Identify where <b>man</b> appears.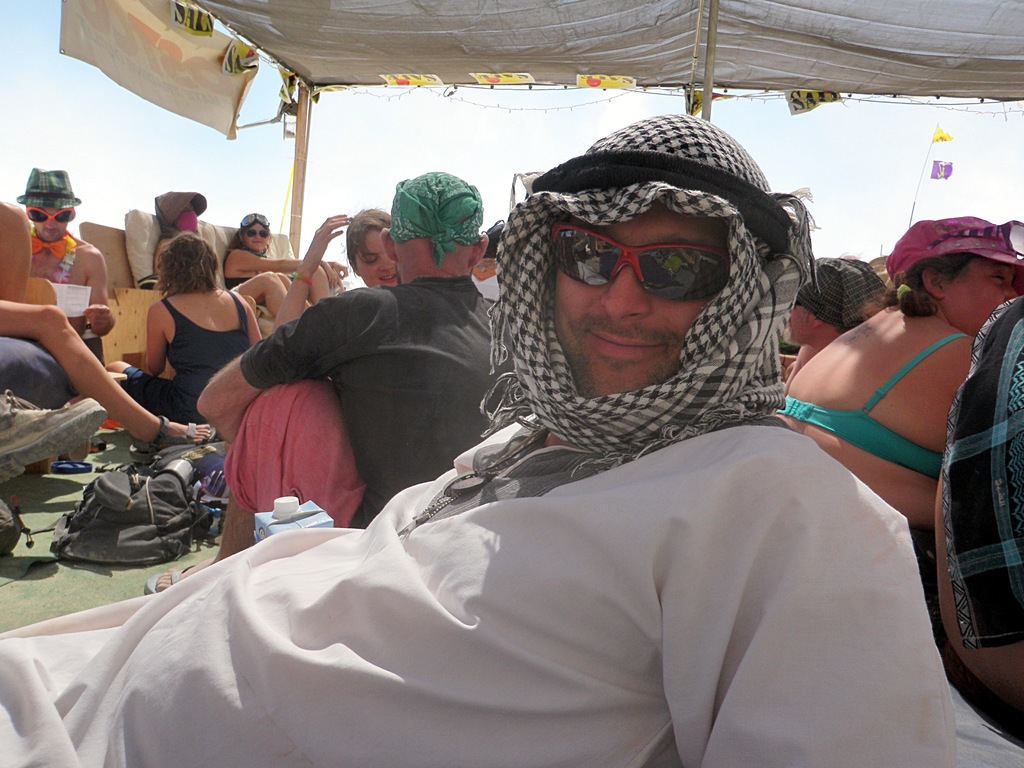
Appears at x1=776 y1=256 x2=895 y2=400.
